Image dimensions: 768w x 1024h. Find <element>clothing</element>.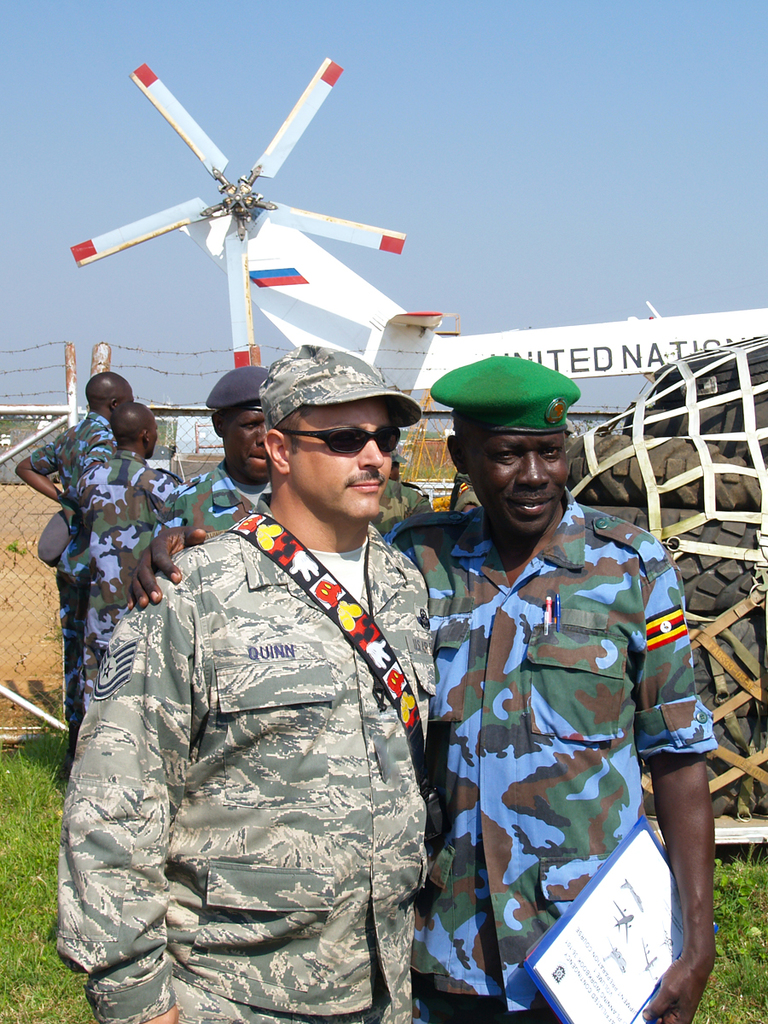
<bbox>381, 483, 719, 1023</bbox>.
